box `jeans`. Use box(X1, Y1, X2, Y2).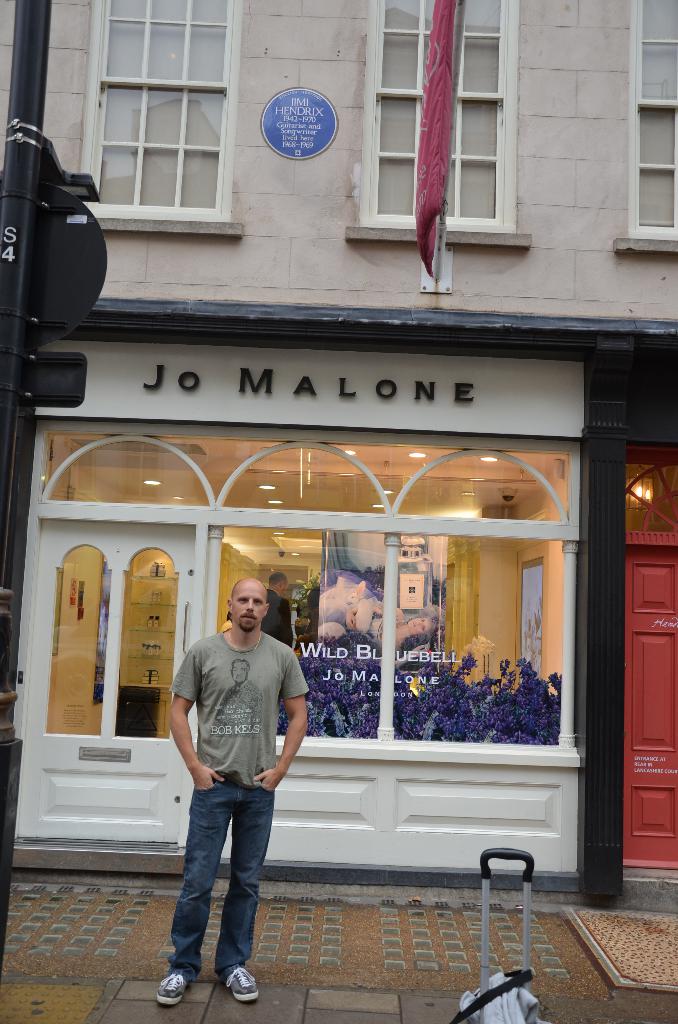
box(165, 769, 279, 1002).
